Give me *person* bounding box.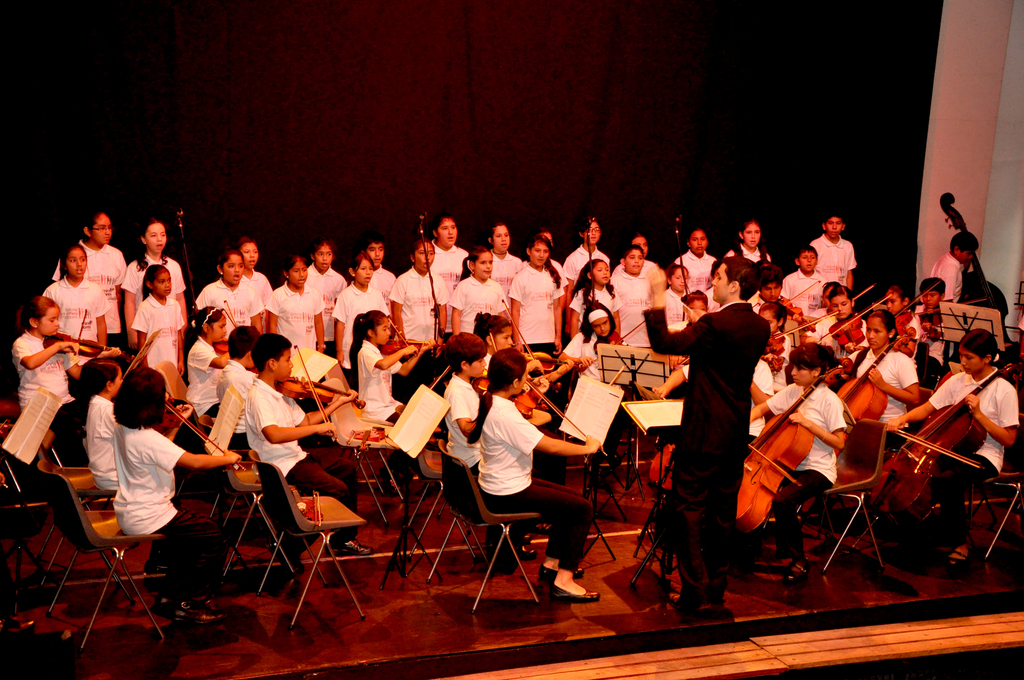
(x1=430, y1=211, x2=474, y2=304).
